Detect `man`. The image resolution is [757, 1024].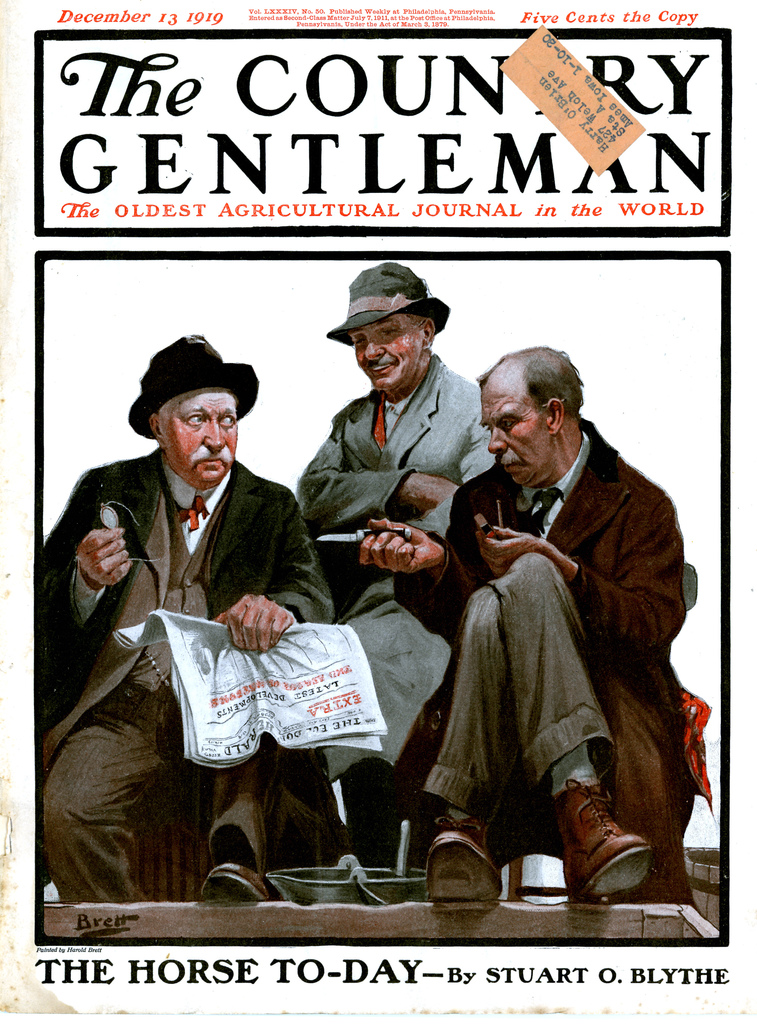
Rect(23, 330, 336, 906).
